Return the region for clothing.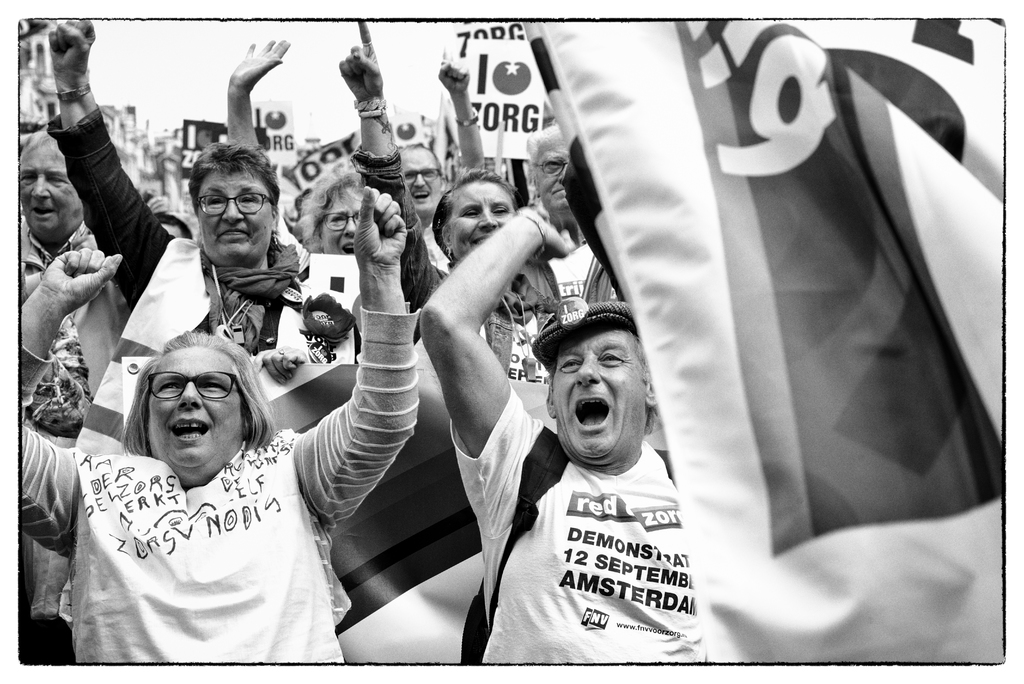
box(454, 359, 732, 667).
